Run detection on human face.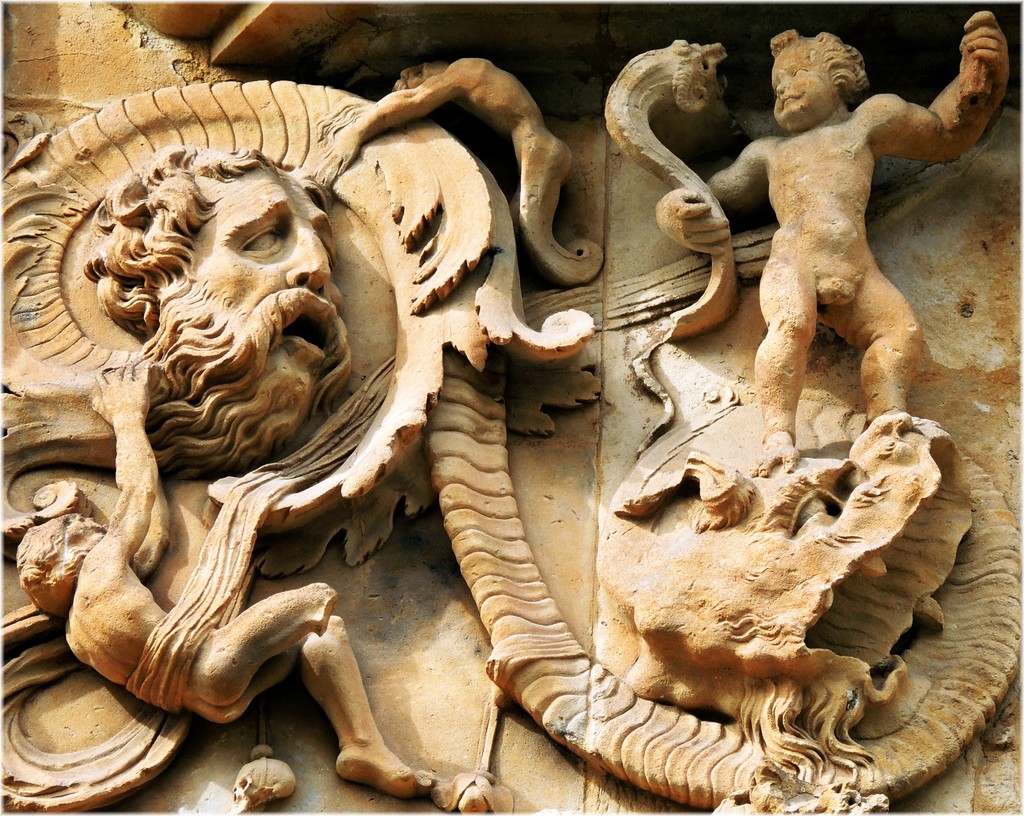
Result: 191 167 347 381.
